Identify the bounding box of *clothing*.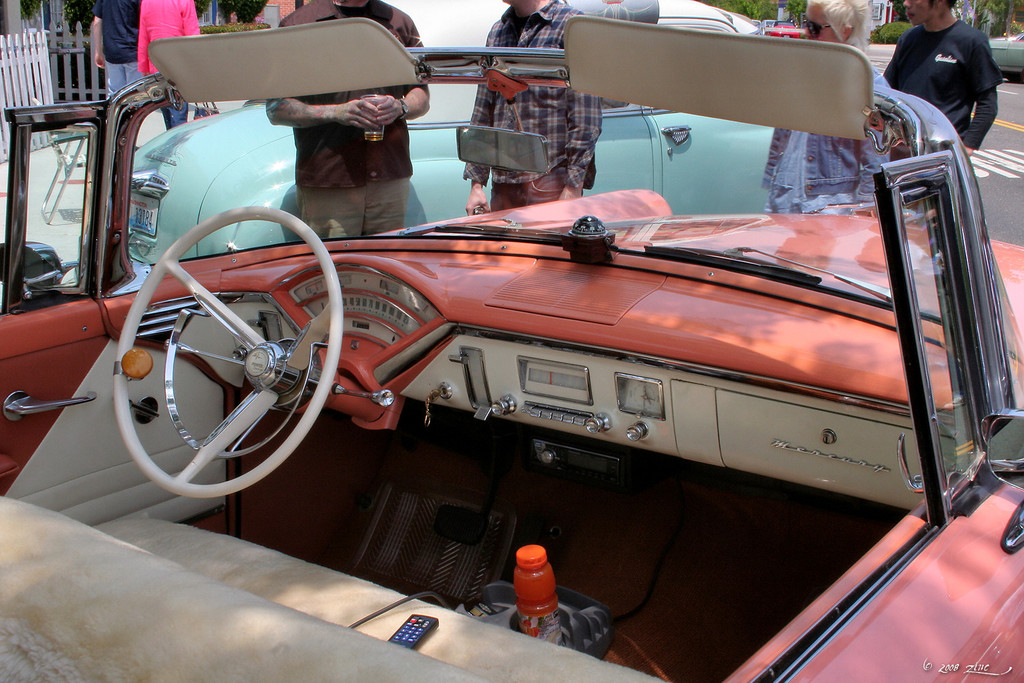
(x1=885, y1=8, x2=995, y2=120).
